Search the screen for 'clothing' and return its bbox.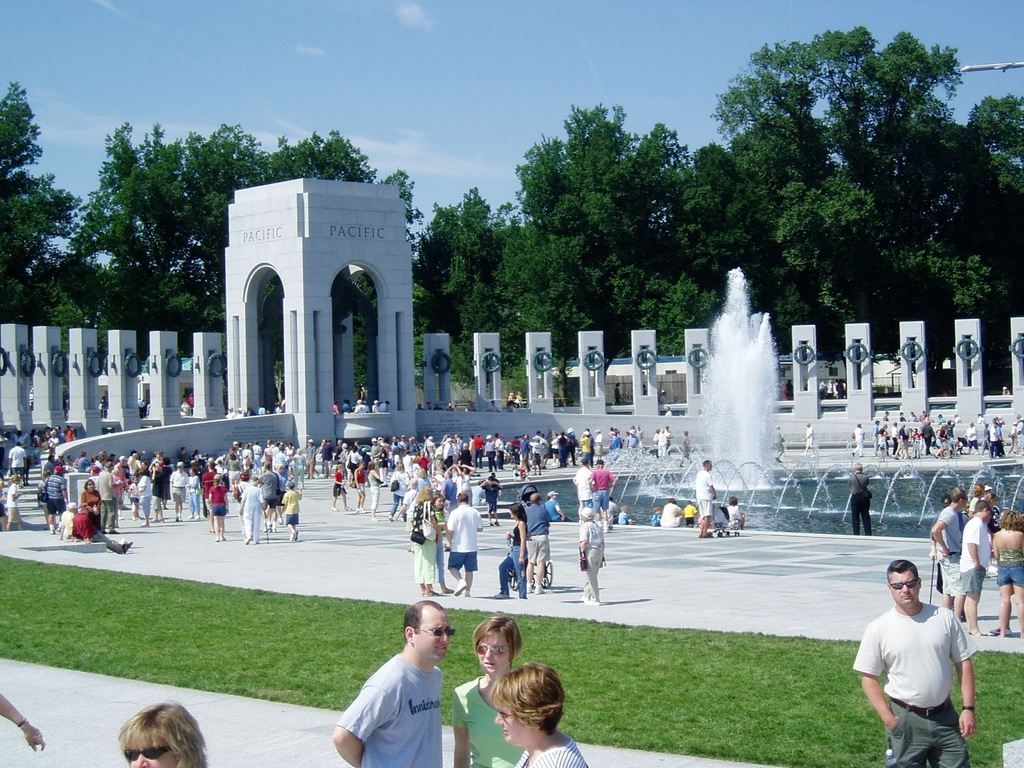
Found: (413,502,433,583).
